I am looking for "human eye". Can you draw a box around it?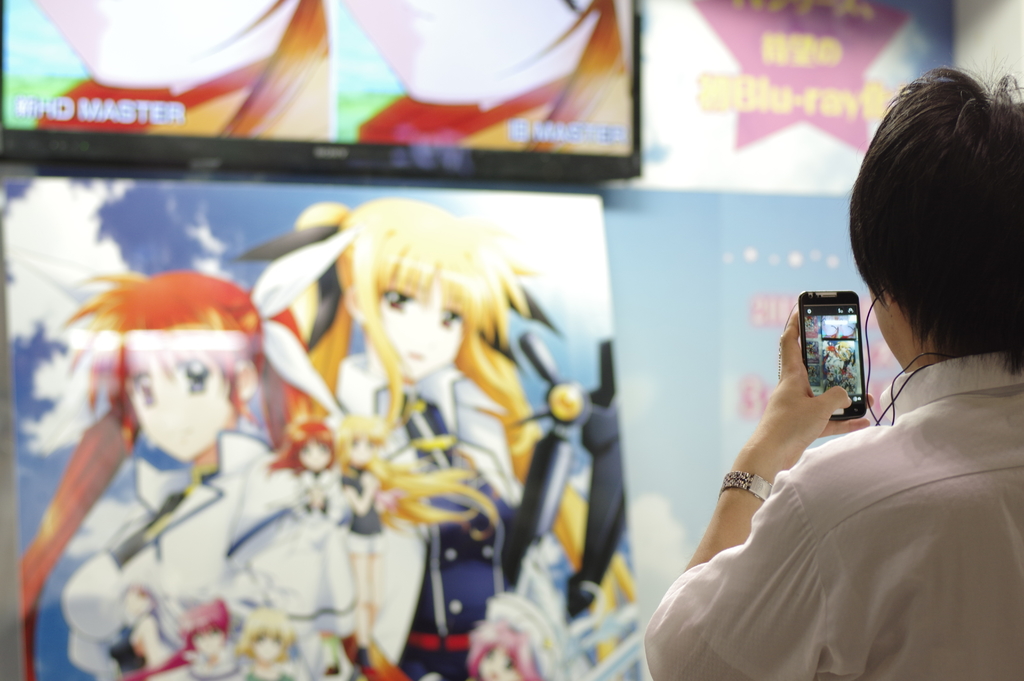
Sure, the bounding box is {"x1": 440, "y1": 300, "x2": 467, "y2": 327}.
